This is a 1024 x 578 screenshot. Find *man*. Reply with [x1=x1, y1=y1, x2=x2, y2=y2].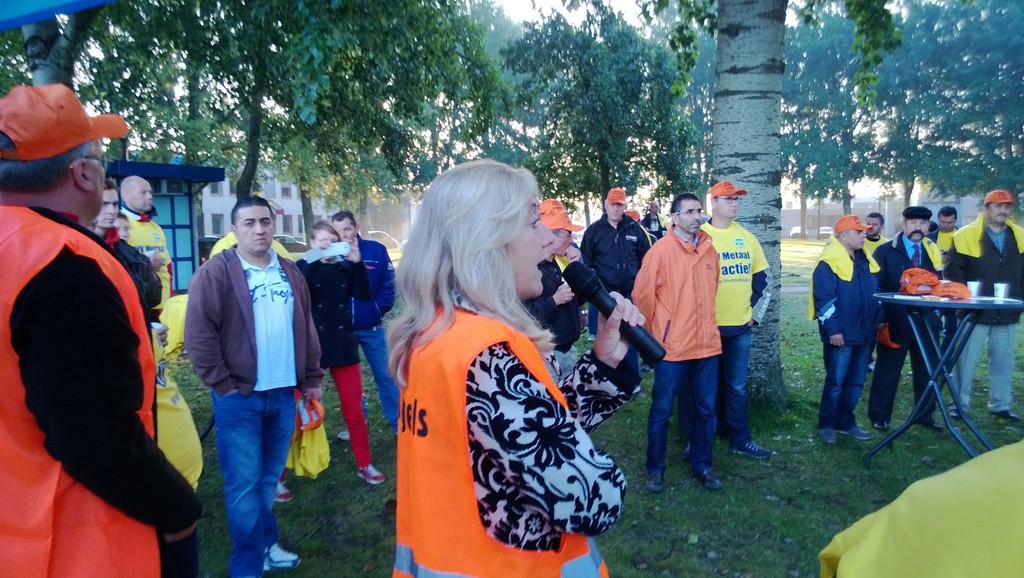
[x1=950, y1=186, x2=1023, y2=421].
